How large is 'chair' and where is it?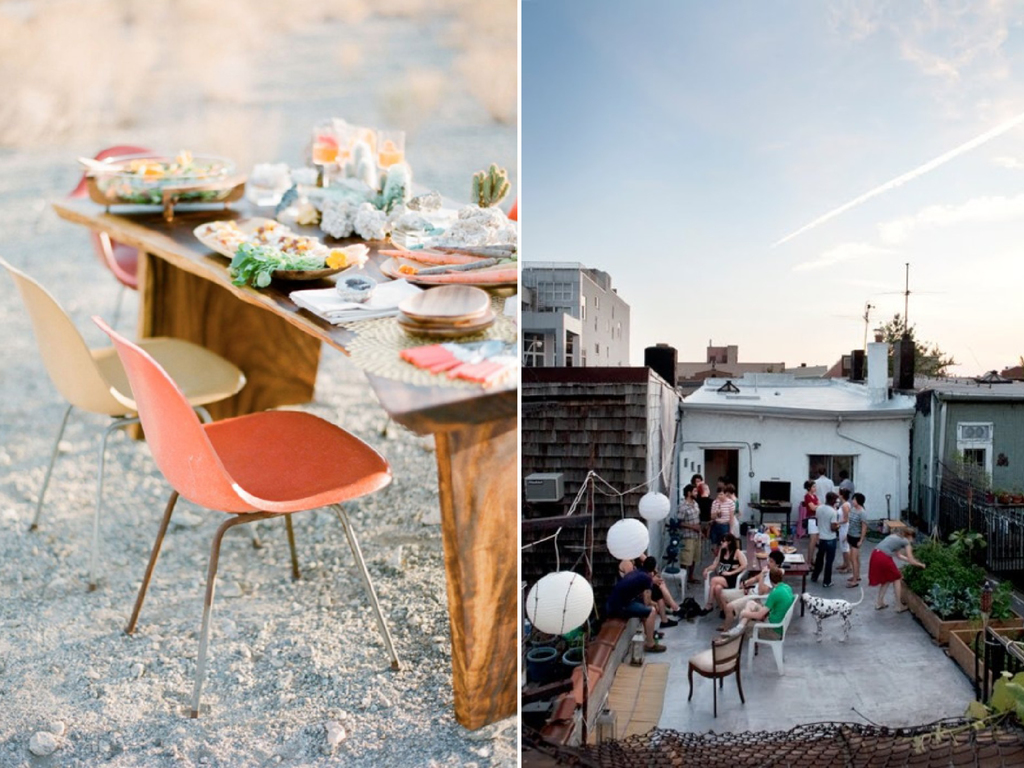
Bounding box: <bbox>733, 565, 793, 612</bbox>.
